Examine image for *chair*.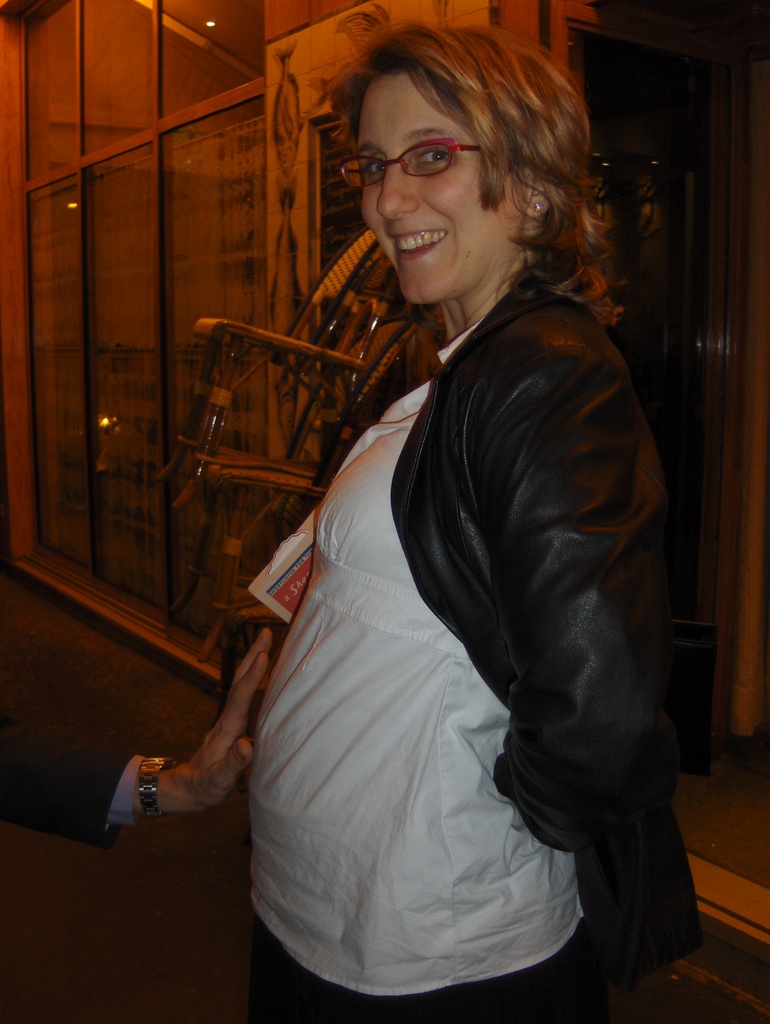
Examination result: detection(158, 241, 412, 564).
